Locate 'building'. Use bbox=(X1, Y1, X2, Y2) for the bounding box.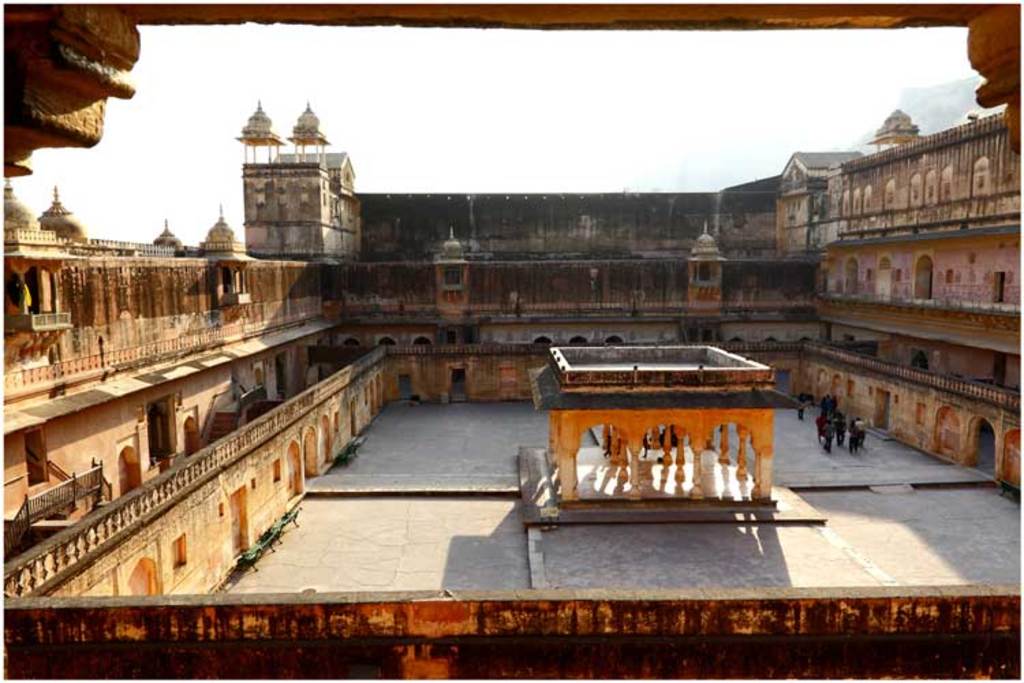
bbox=(0, 0, 1023, 682).
